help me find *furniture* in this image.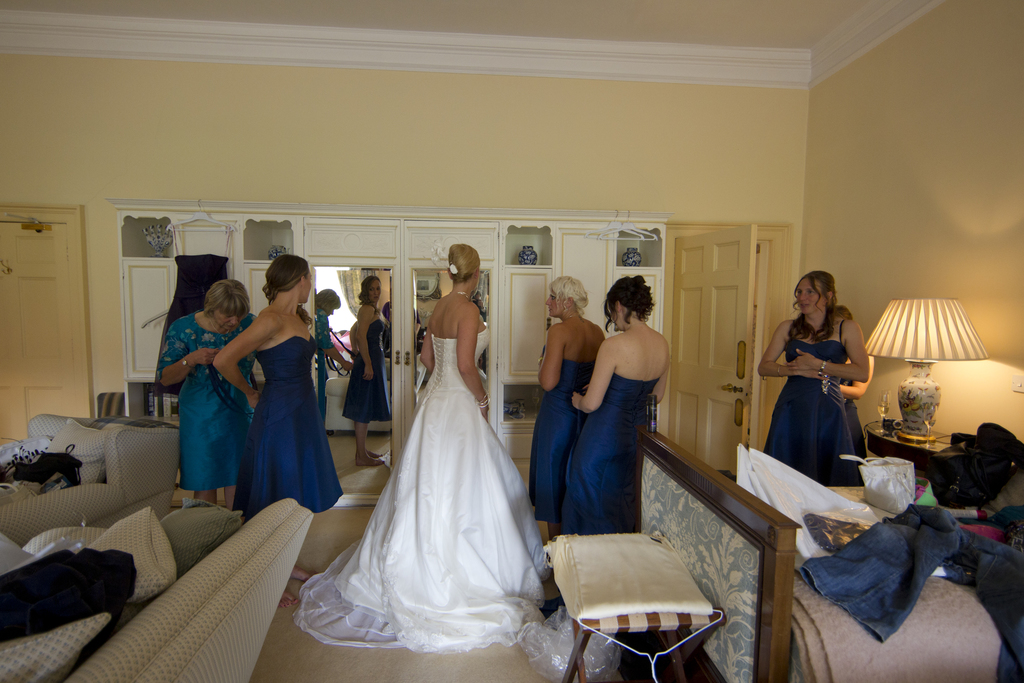
Found it: rect(625, 422, 1023, 682).
